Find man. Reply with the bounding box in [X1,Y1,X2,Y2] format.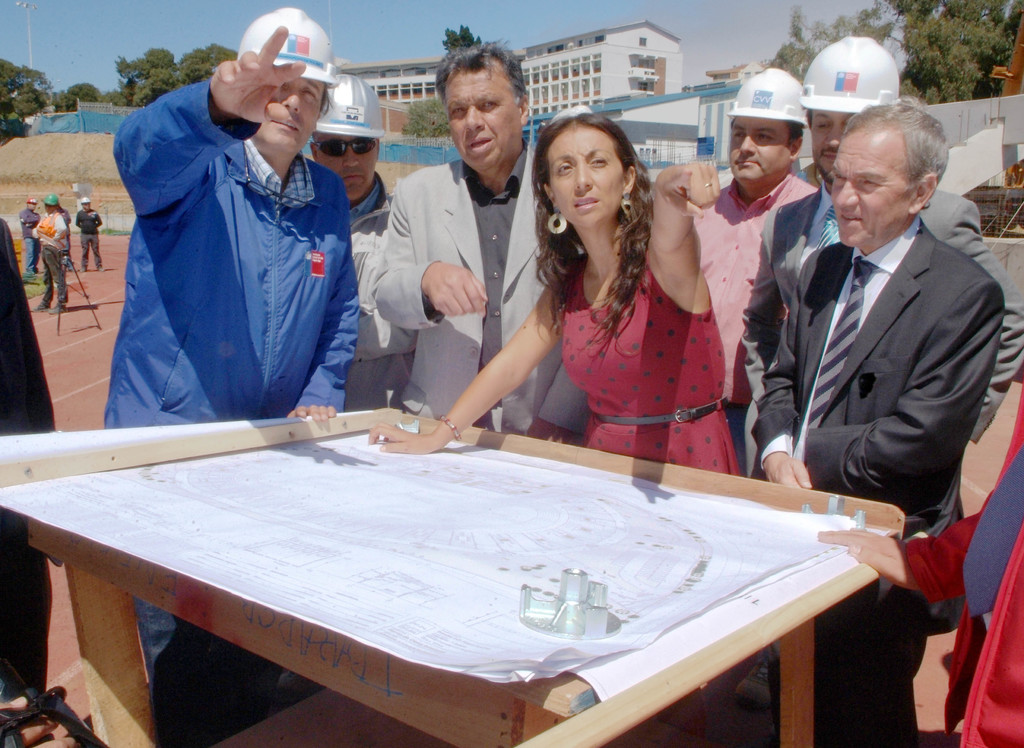
[737,33,1023,641].
